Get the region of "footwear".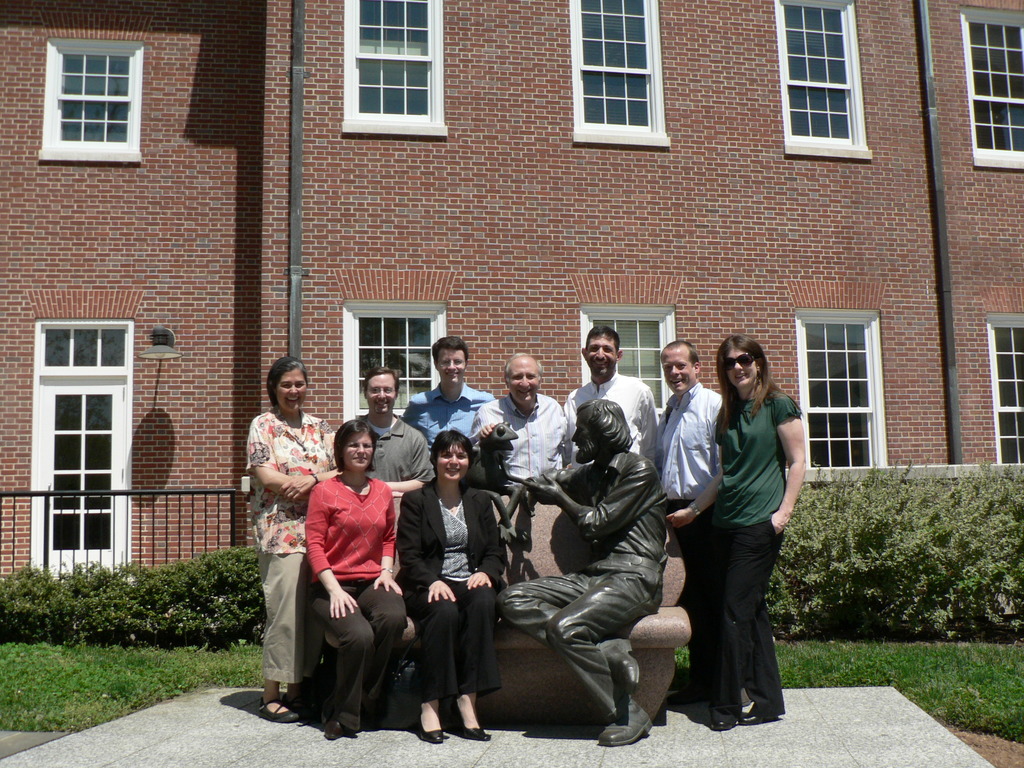
bbox=(460, 726, 490, 742).
